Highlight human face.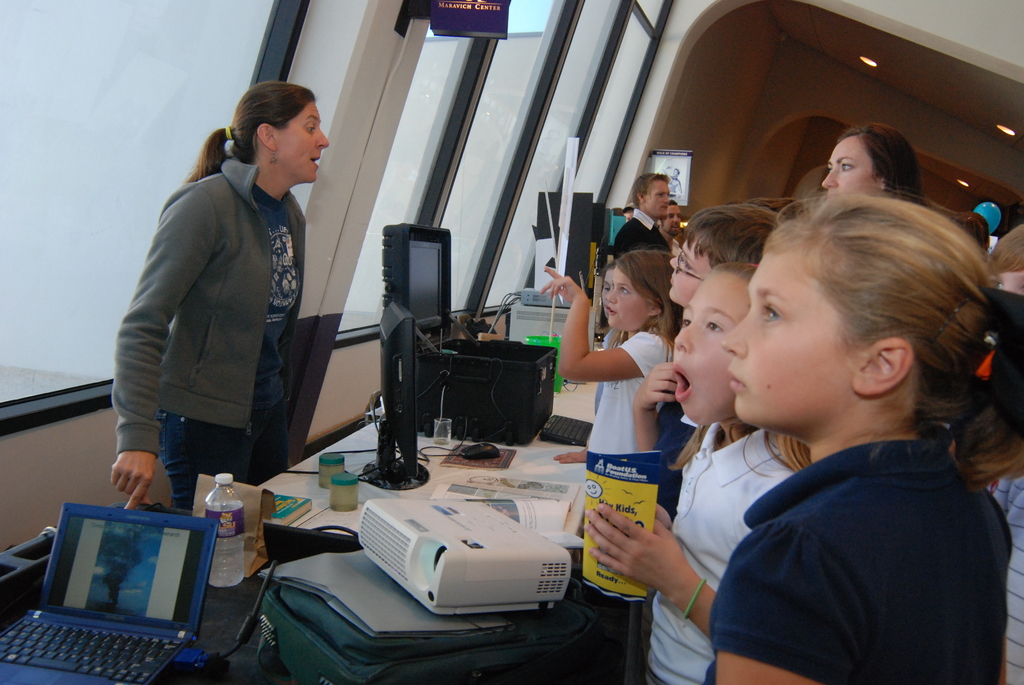
Highlighted region: left=820, top=134, right=874, bottom=202.
